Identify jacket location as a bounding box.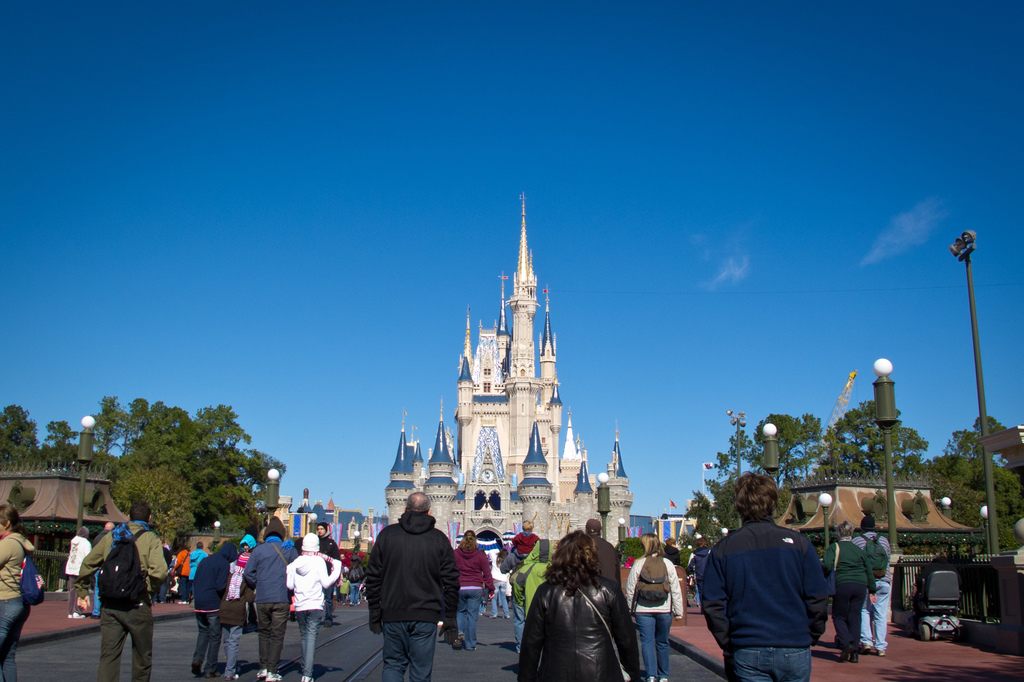
bbox=[360, 509, 461, 626].
